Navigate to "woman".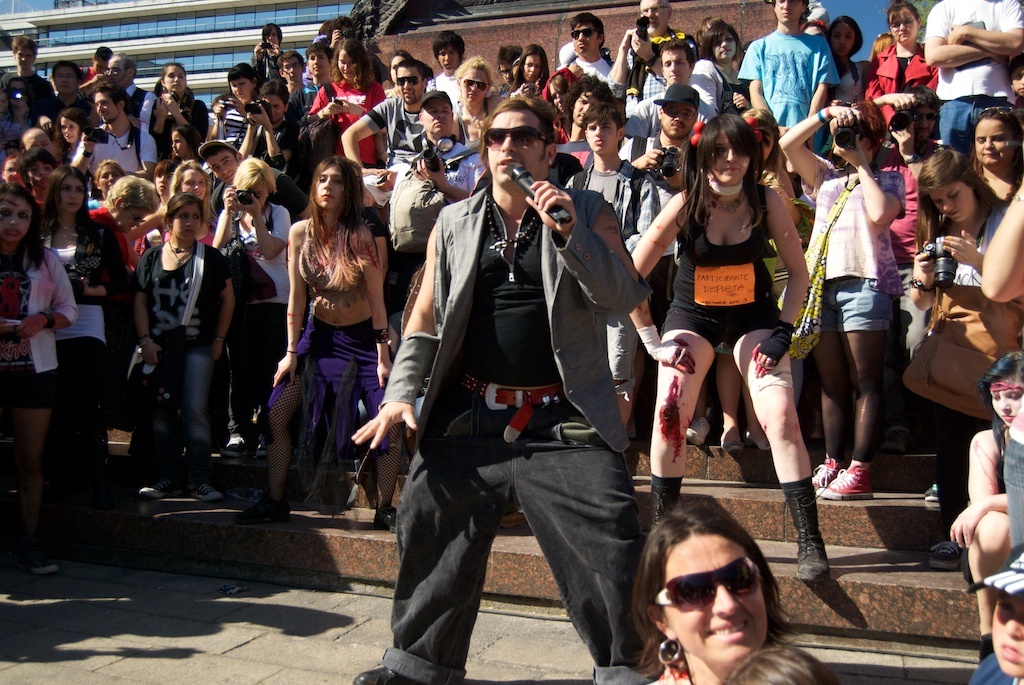
Navigation target: box=[824, 16, 867, 105].
